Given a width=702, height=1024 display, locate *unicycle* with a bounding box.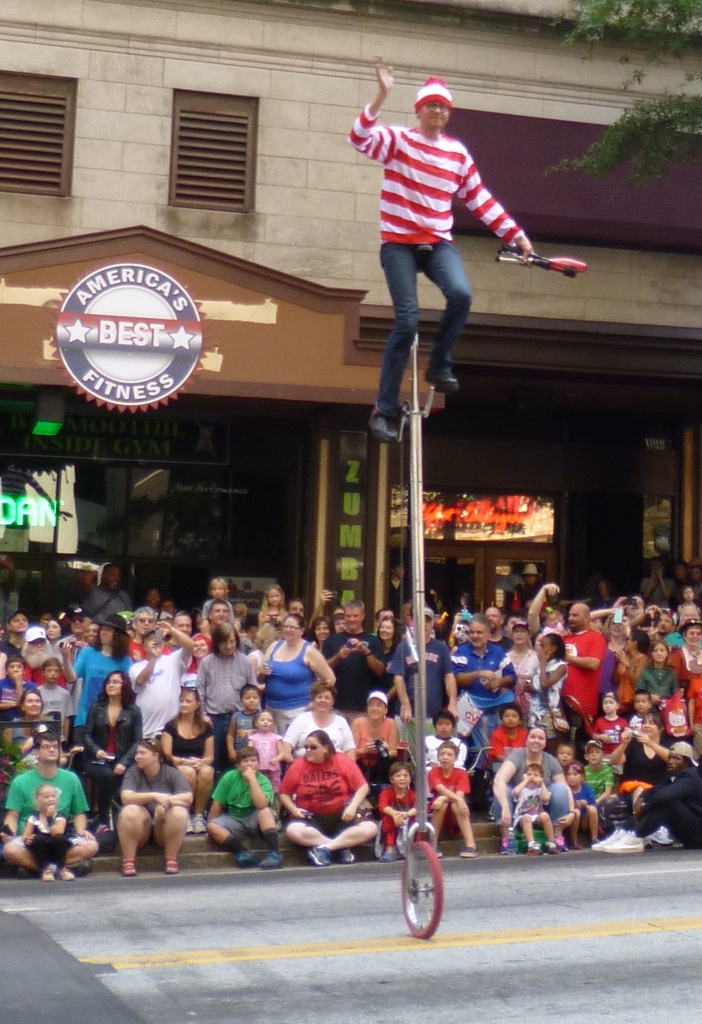
Located: [387, 242, 445, 938].
